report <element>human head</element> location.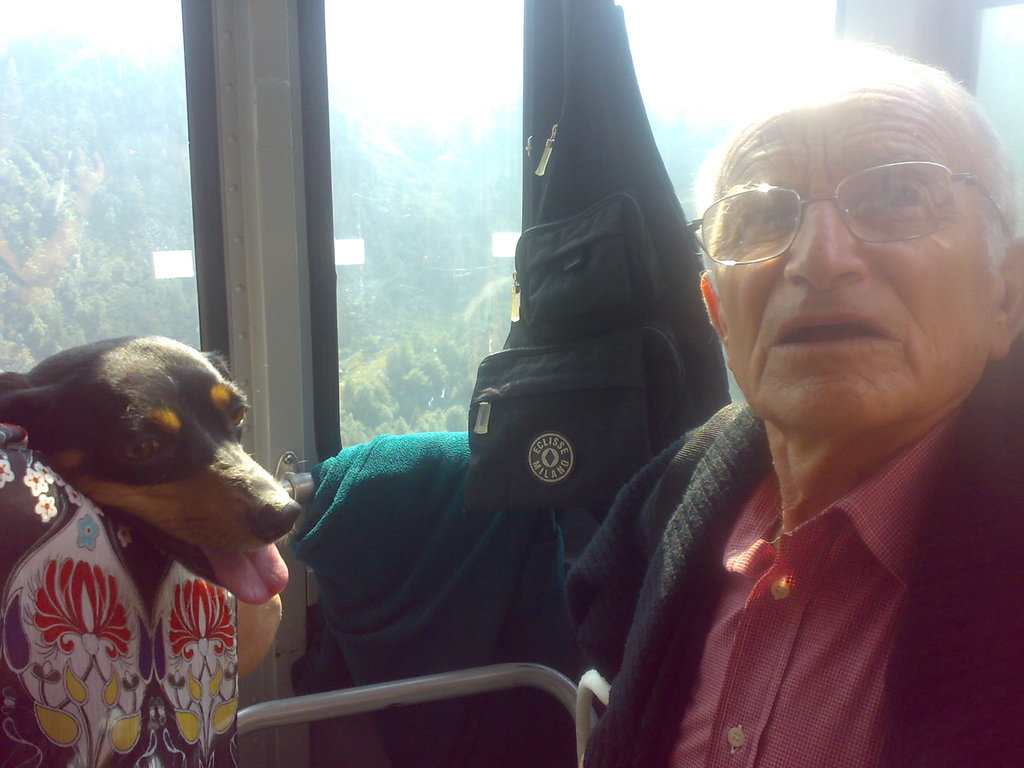
Report: rect(701, 38, 1023, 435).
